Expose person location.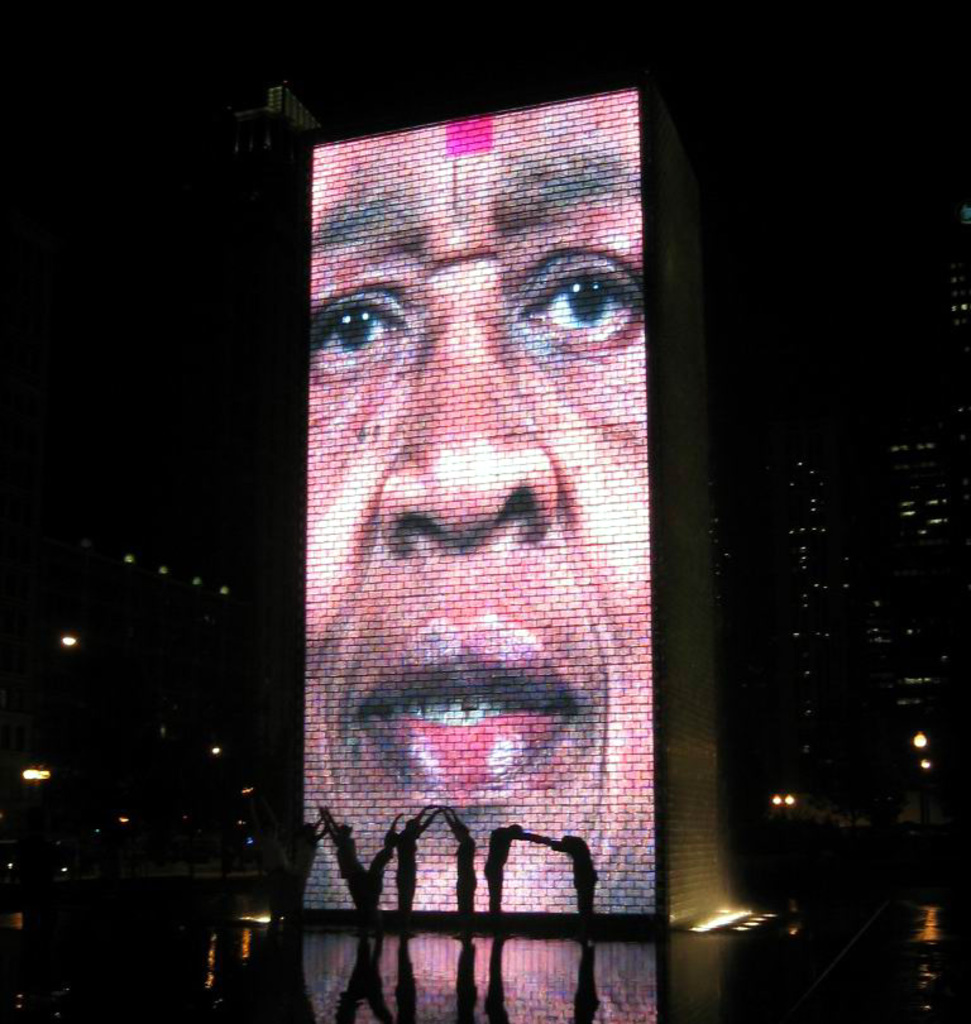
Exposed at x1=364, y1=813, x2=407, y2=922.
